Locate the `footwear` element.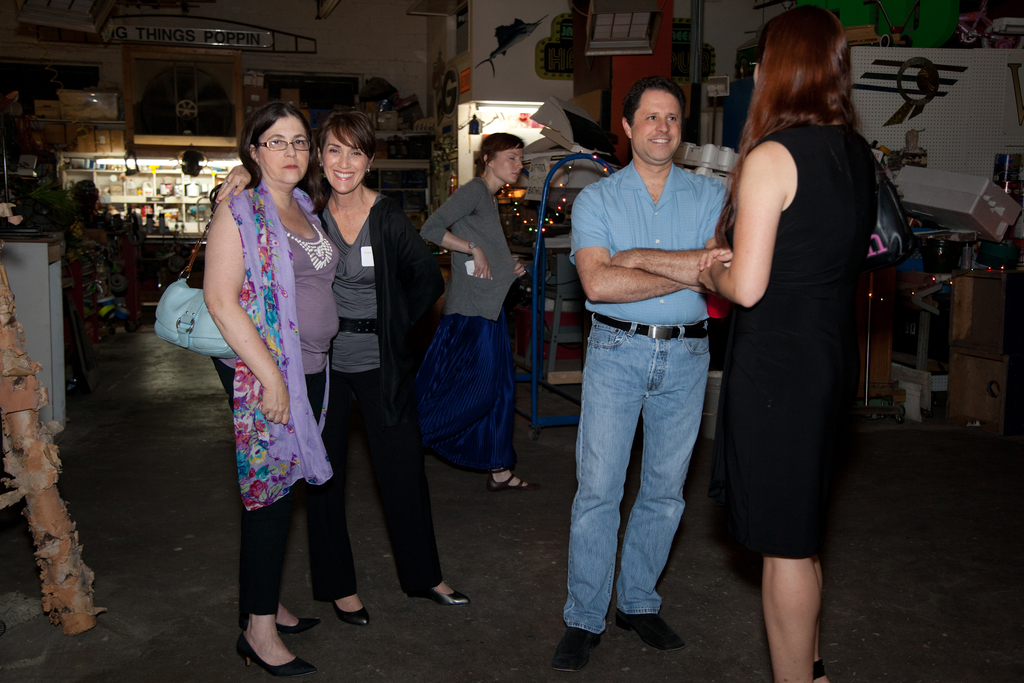
Element bbox: <region>618, 609, 689, 661</region>.
